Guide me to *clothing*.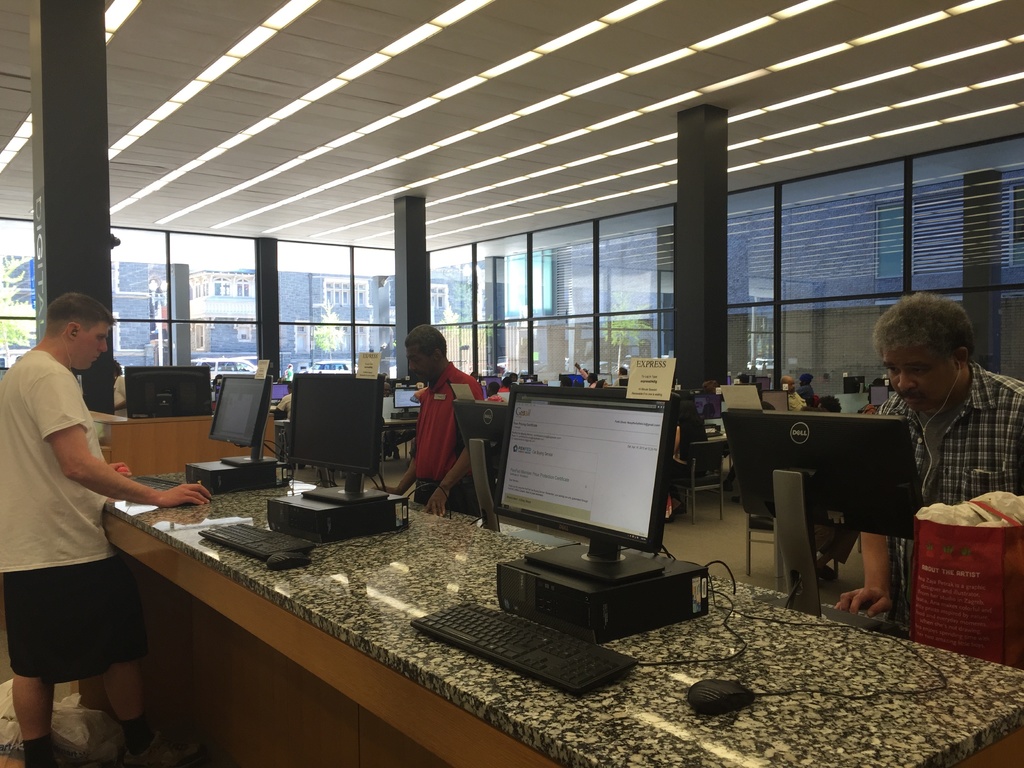
Guidance: (x1=0, y1=346, x2=132, y2=673).
